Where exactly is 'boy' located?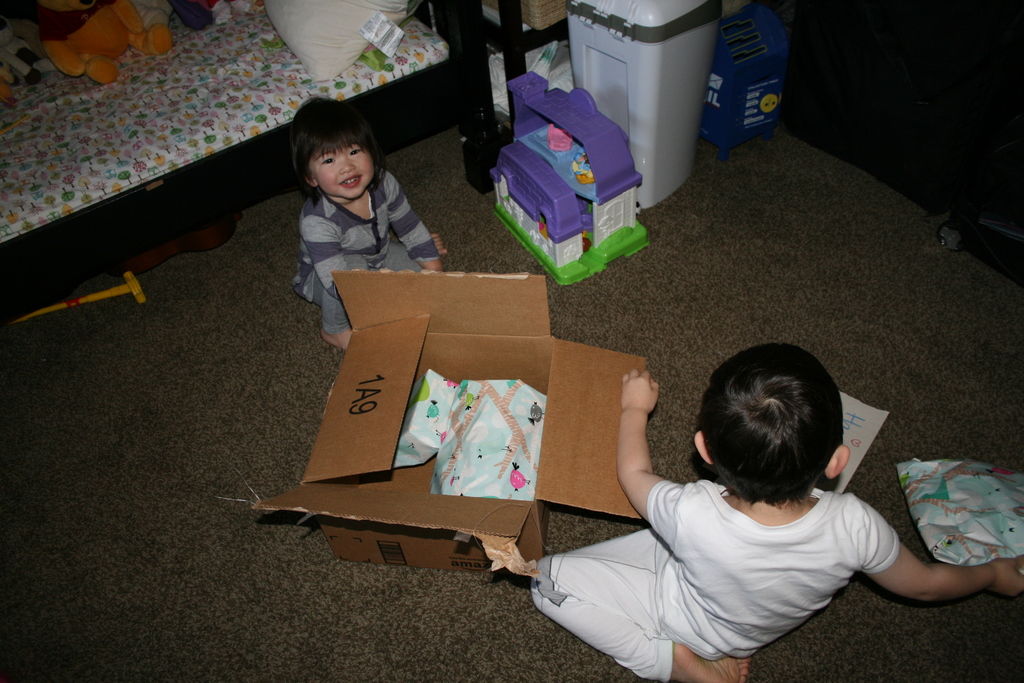
Its bounding box is bbox=[491, 331, 1023, 682].
